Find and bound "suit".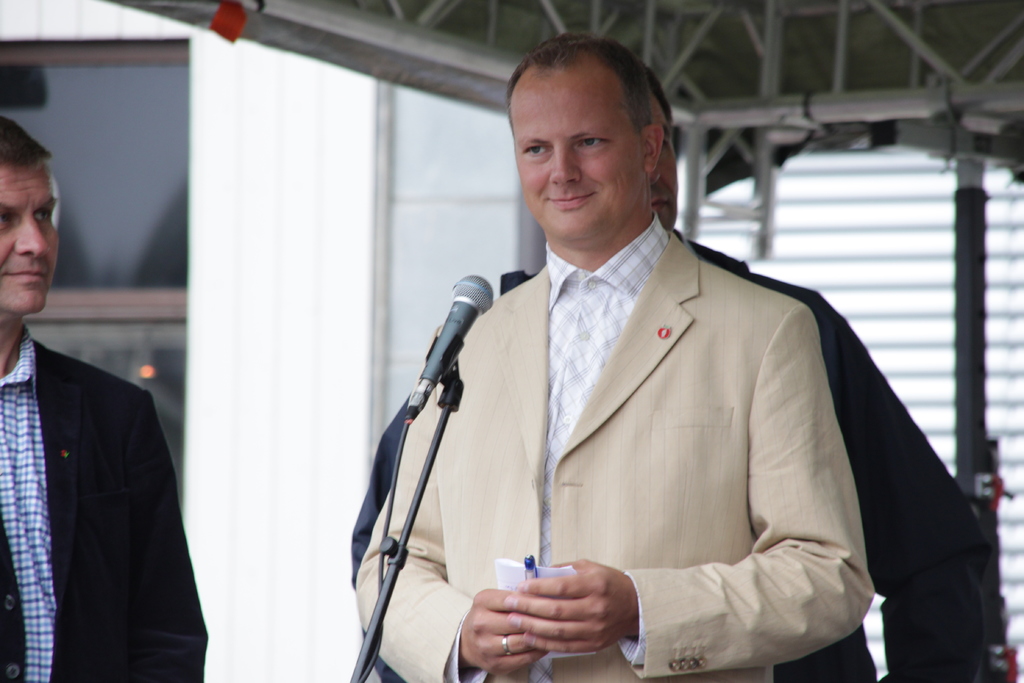
Bound: 350 210 876 682.
